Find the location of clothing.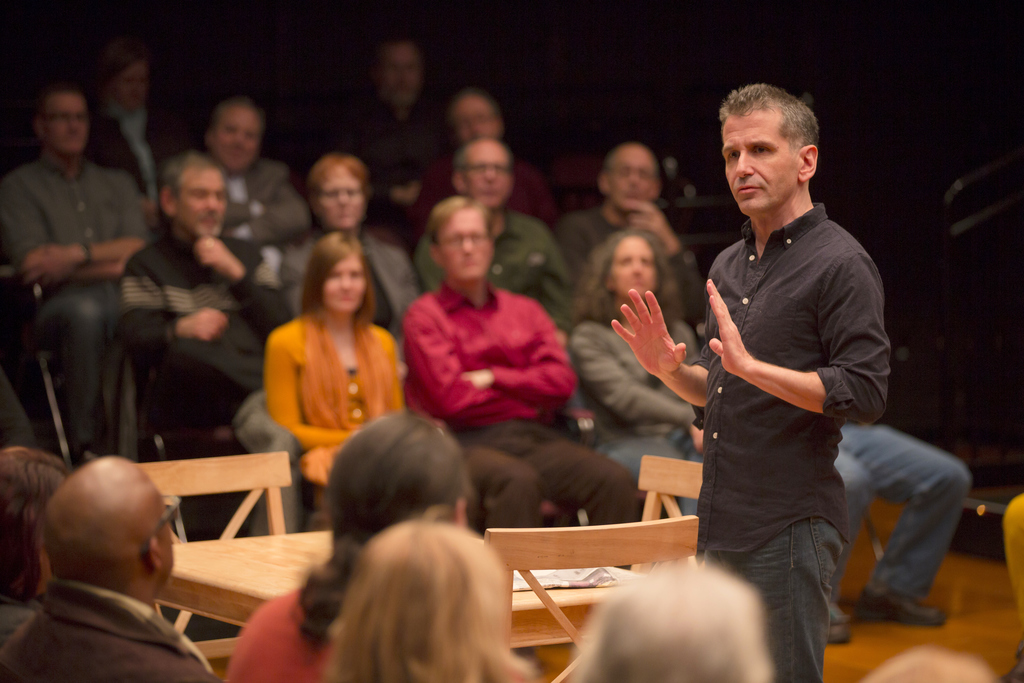
Location: box=[403, 276, 646, 531].
